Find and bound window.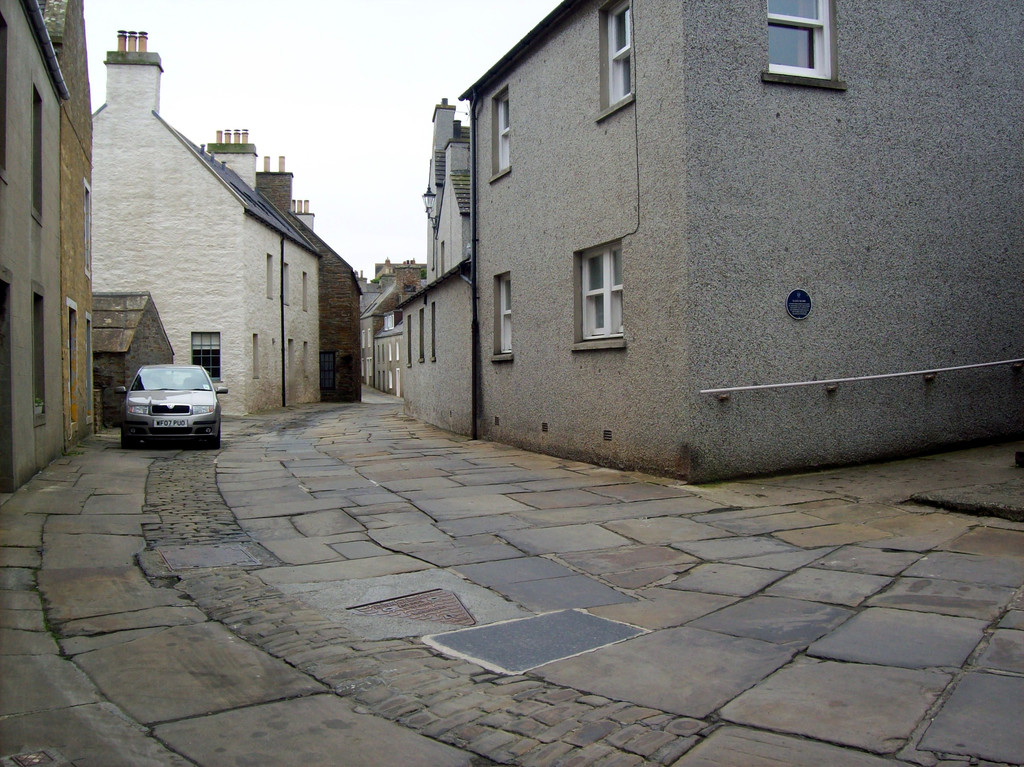
Bound: [579, 238, 629, 354].
